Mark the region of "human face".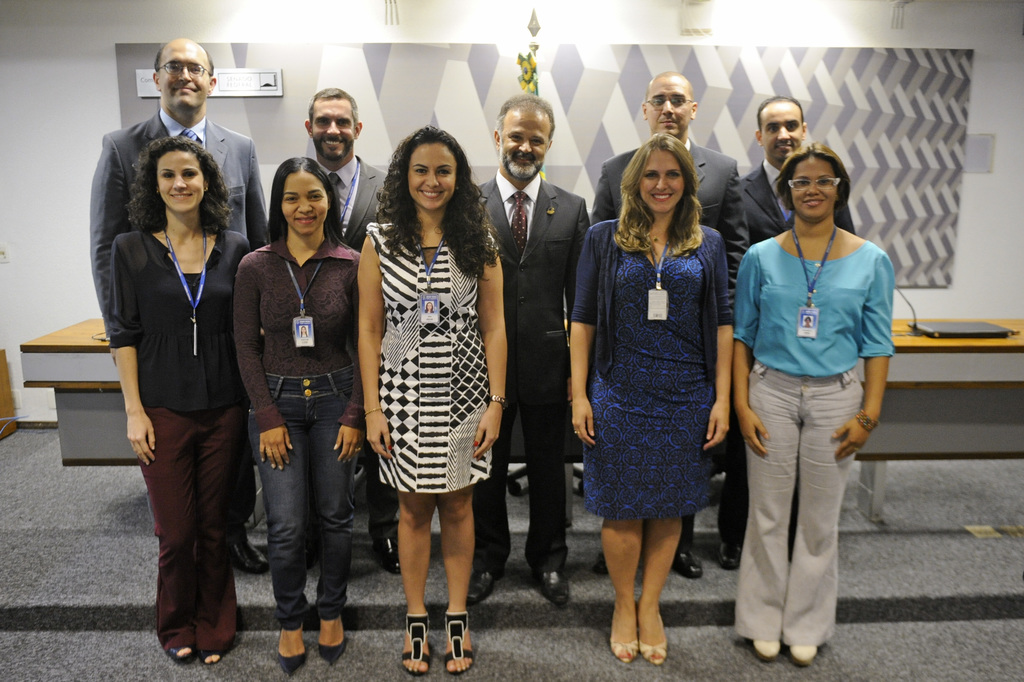
Region: {"left": 279, "top": 174, "right": 329, "bottom": 240}.
